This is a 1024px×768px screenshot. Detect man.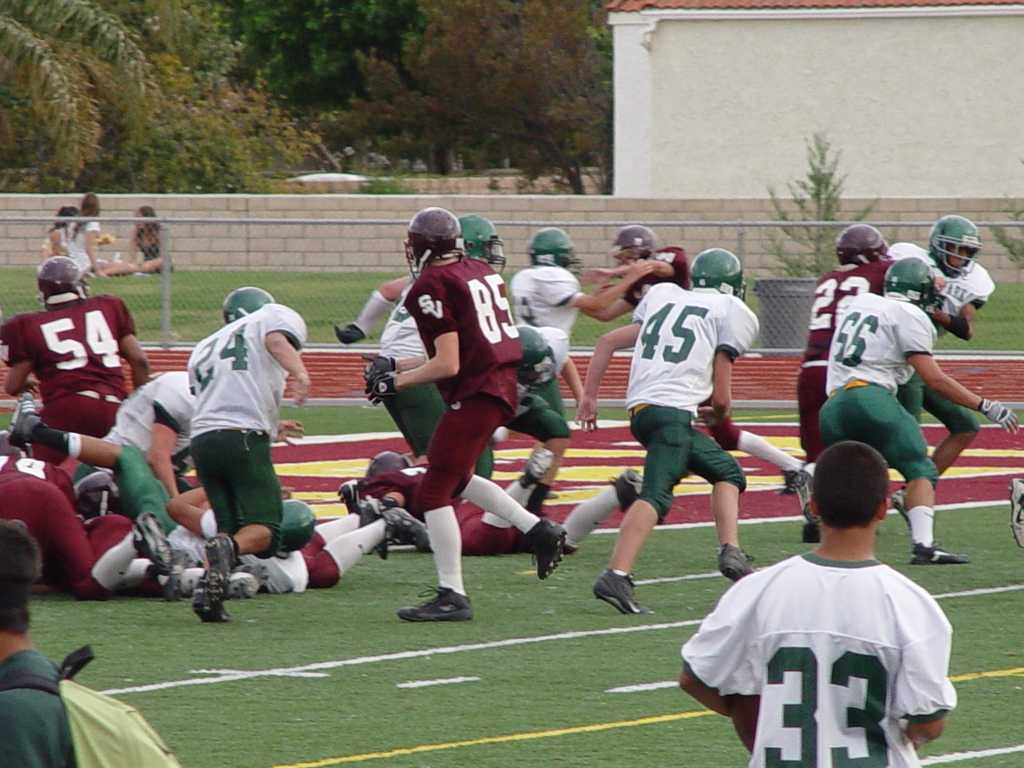
bbox=[792, 220, 943, 543].
